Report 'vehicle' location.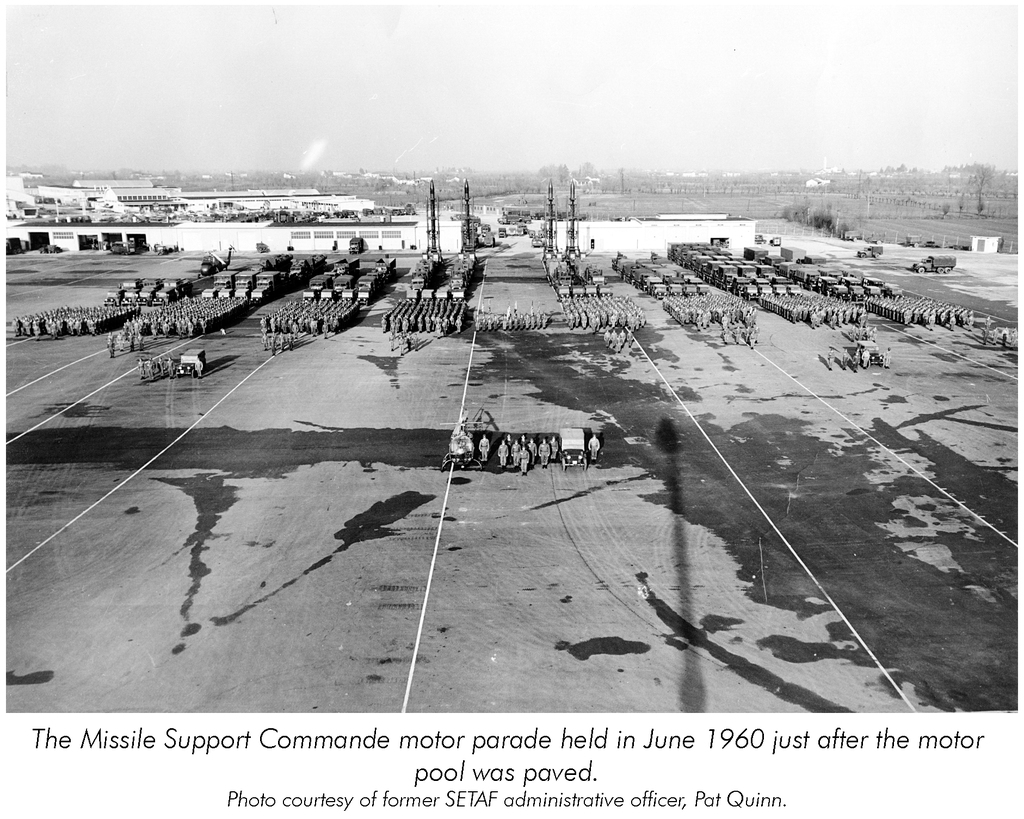
Report: bbox=(915, 256, 960, 278).
